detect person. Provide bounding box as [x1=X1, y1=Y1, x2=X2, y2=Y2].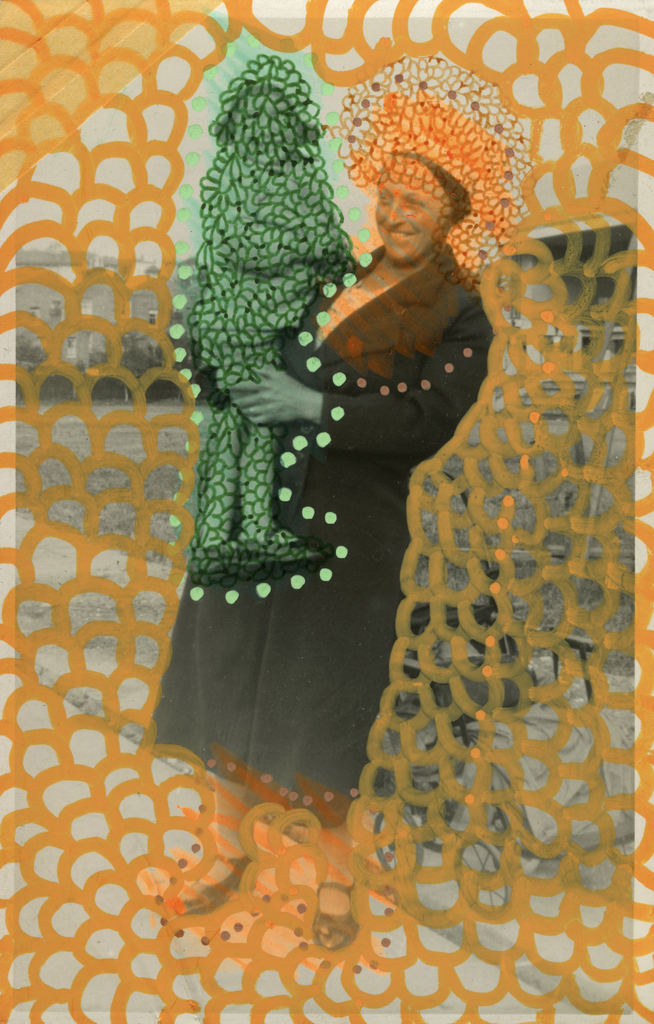
[x1=110, y1=96, x2=577, y2=948].
